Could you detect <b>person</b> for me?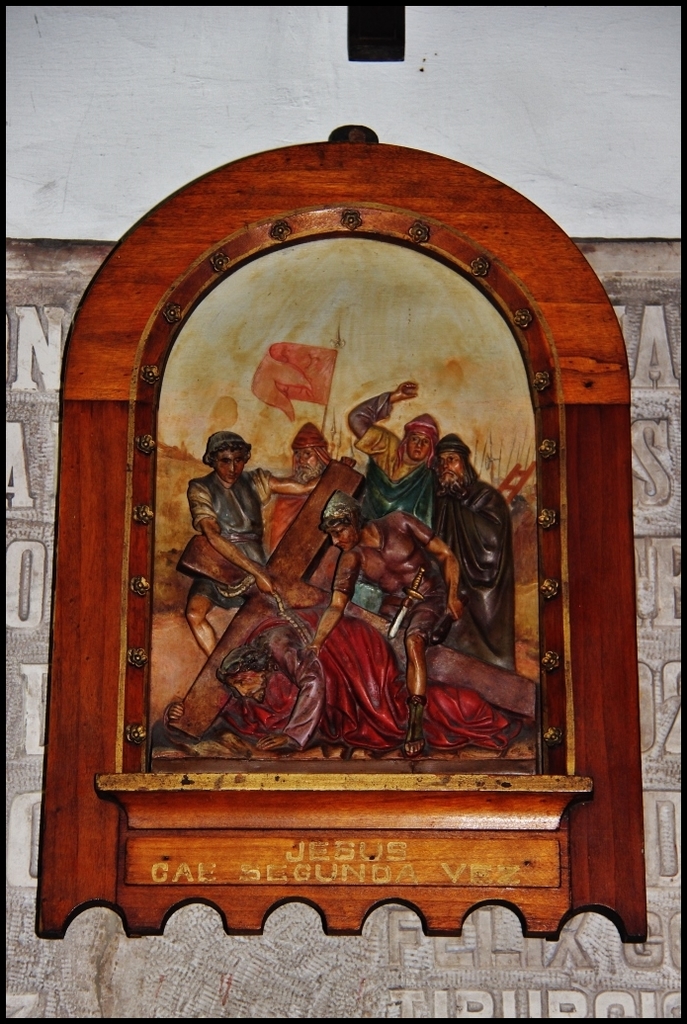
Detection result: x1=419, y1=391, x2=505, y2=700.
